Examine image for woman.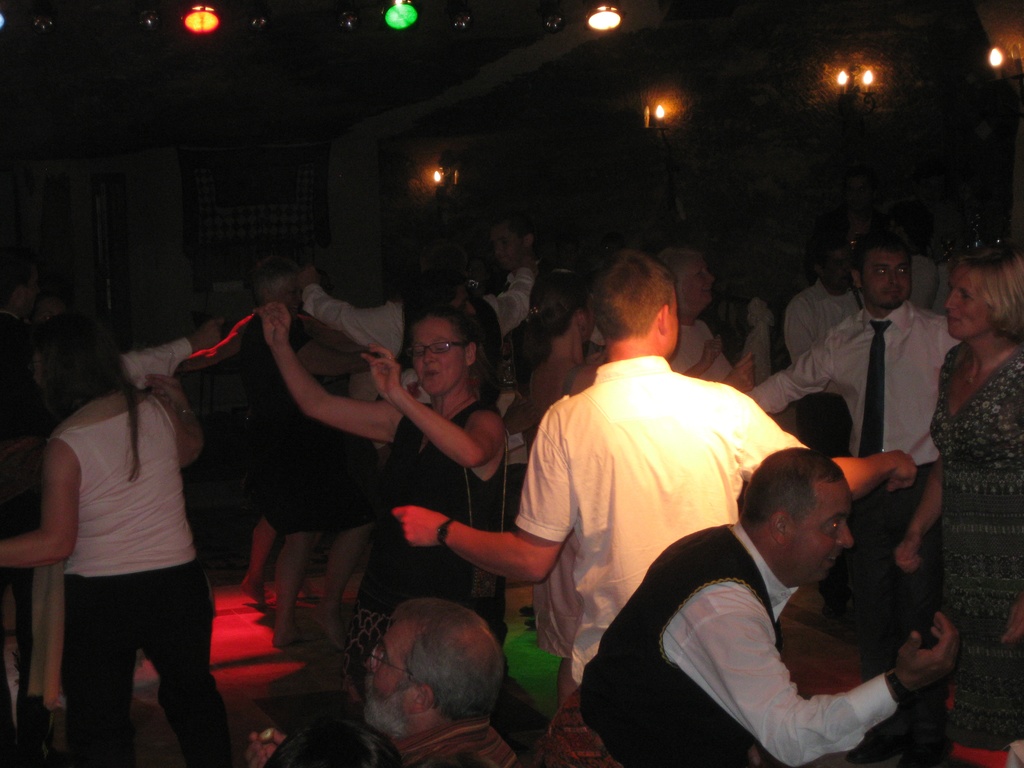
Examination result: [left=899, top=248, right=1023, bottom=753].
